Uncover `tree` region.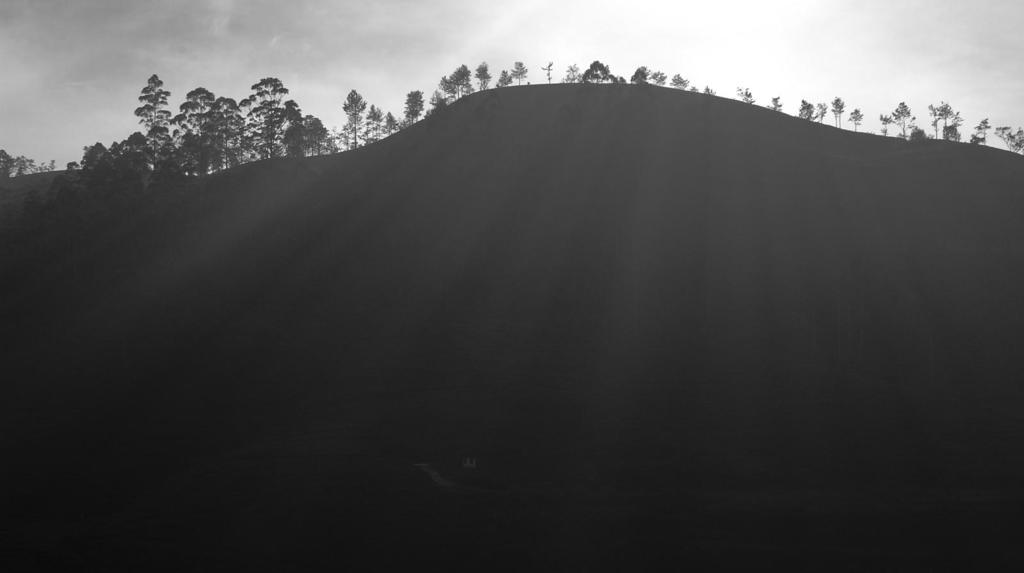
Uncovered: (x1=877, y1=111, x2=891, y2=138).
